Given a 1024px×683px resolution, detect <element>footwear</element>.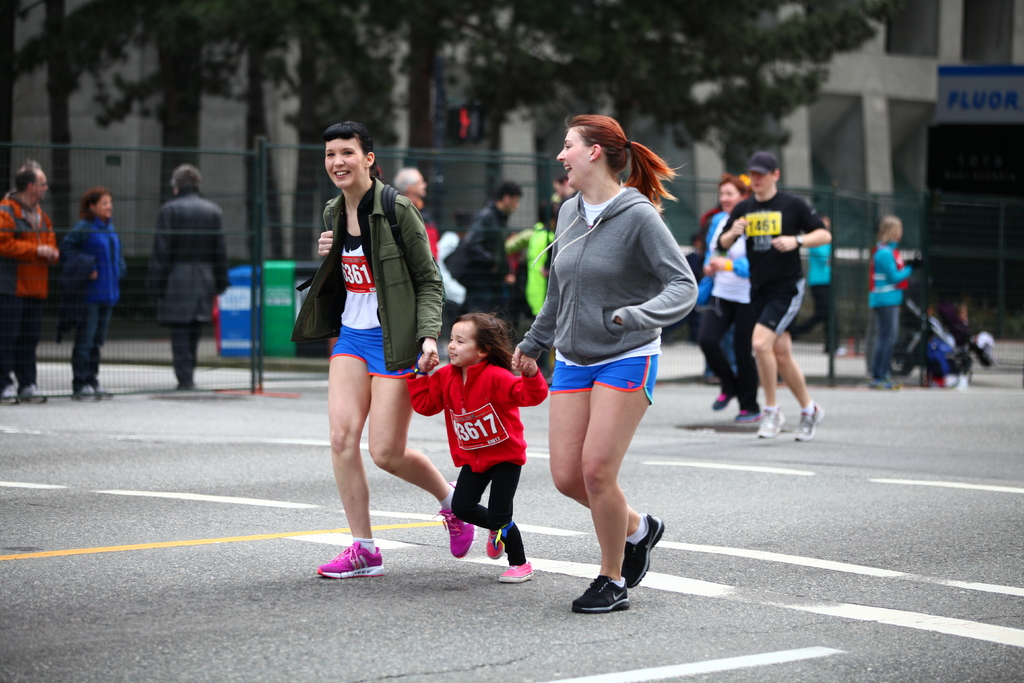
rect(795, 402, 826, 441).
